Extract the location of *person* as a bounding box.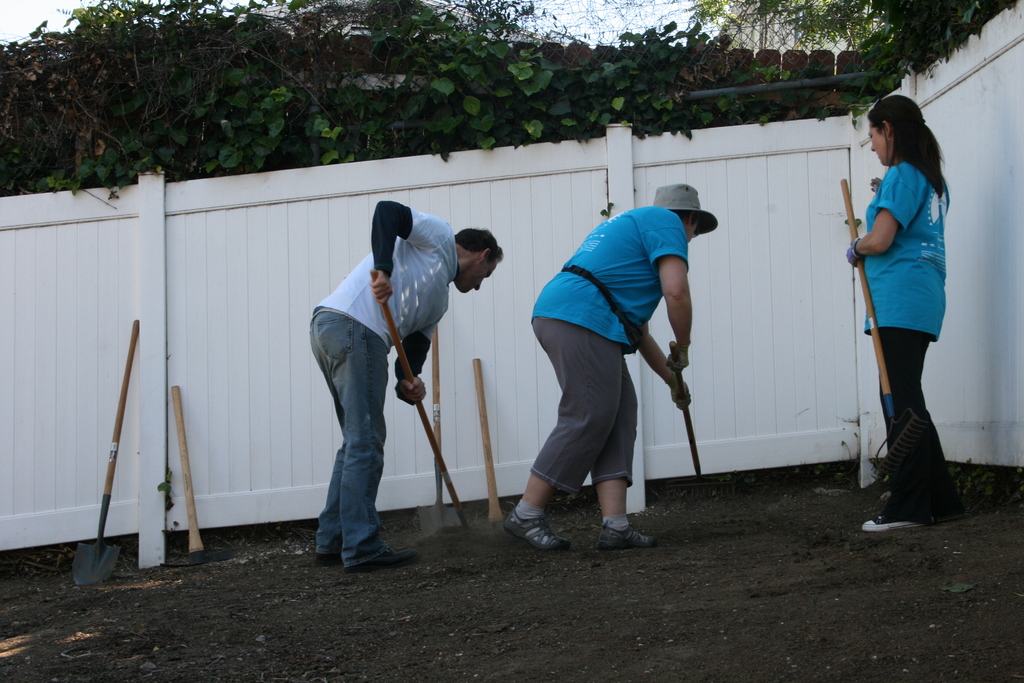
bbox=[518, 195, 726, 527].
